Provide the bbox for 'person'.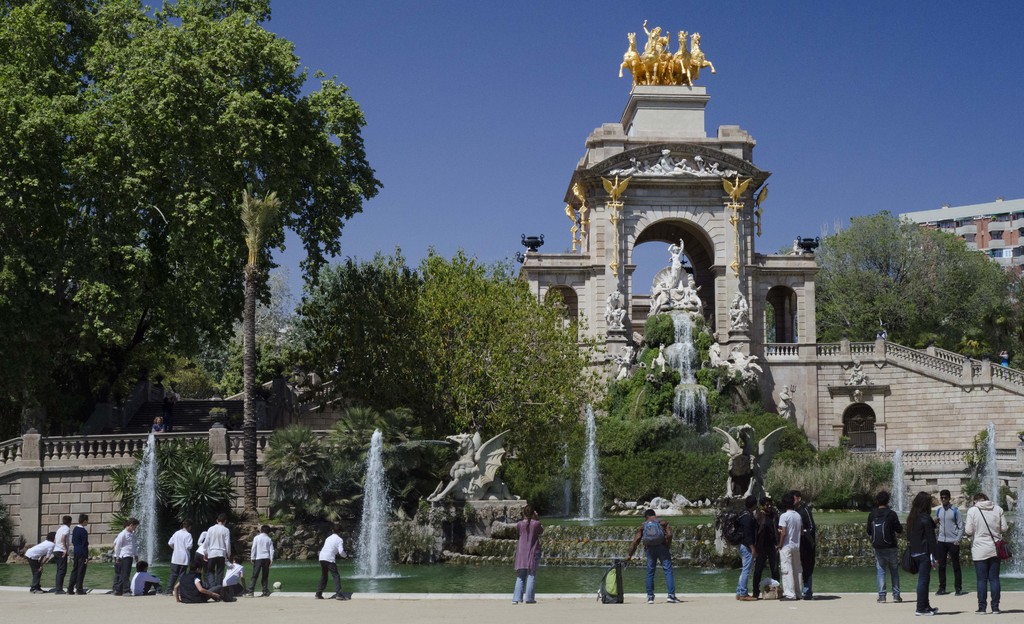
731 292 755 325.
